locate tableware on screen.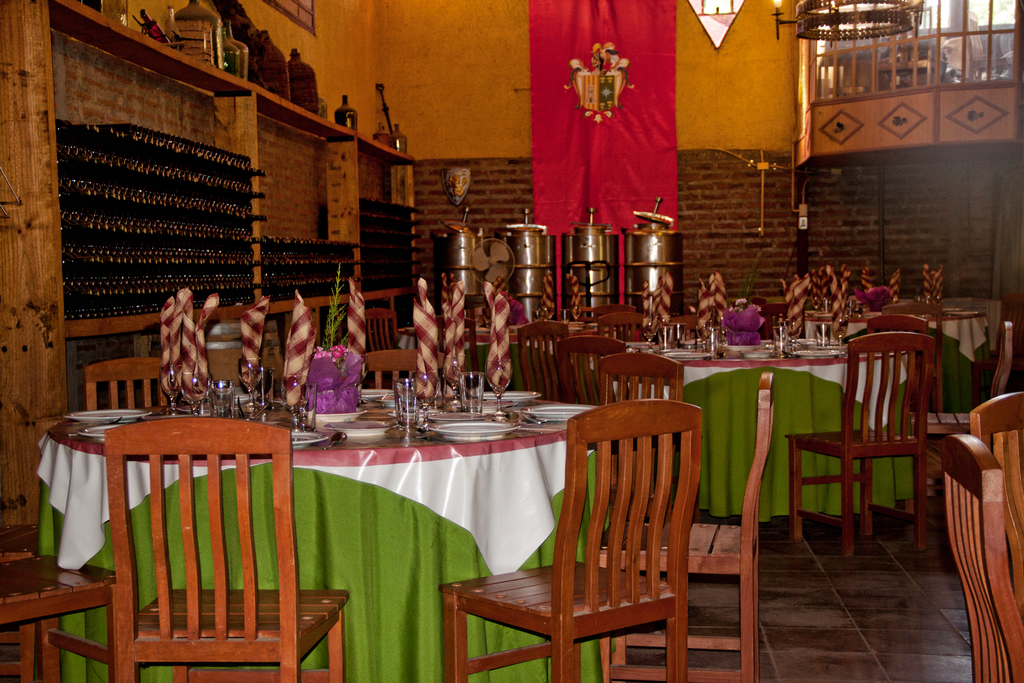
On screen at {"x1": 696, "y1": 319, "x2": 708, "y2": 348}.
